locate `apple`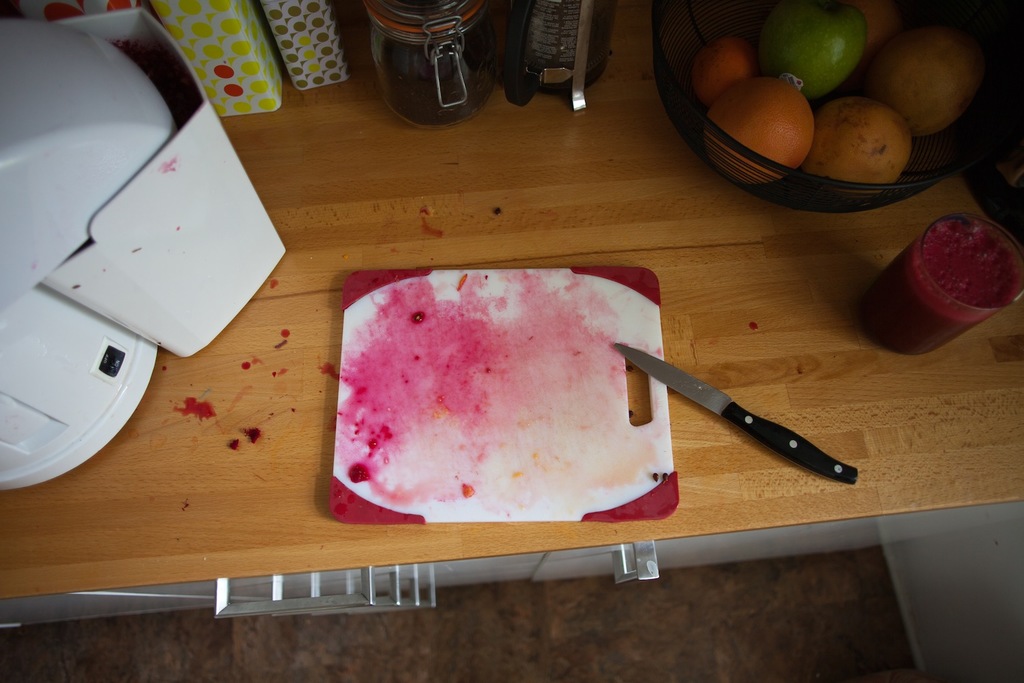
crop(771, 5, 885, 85)
